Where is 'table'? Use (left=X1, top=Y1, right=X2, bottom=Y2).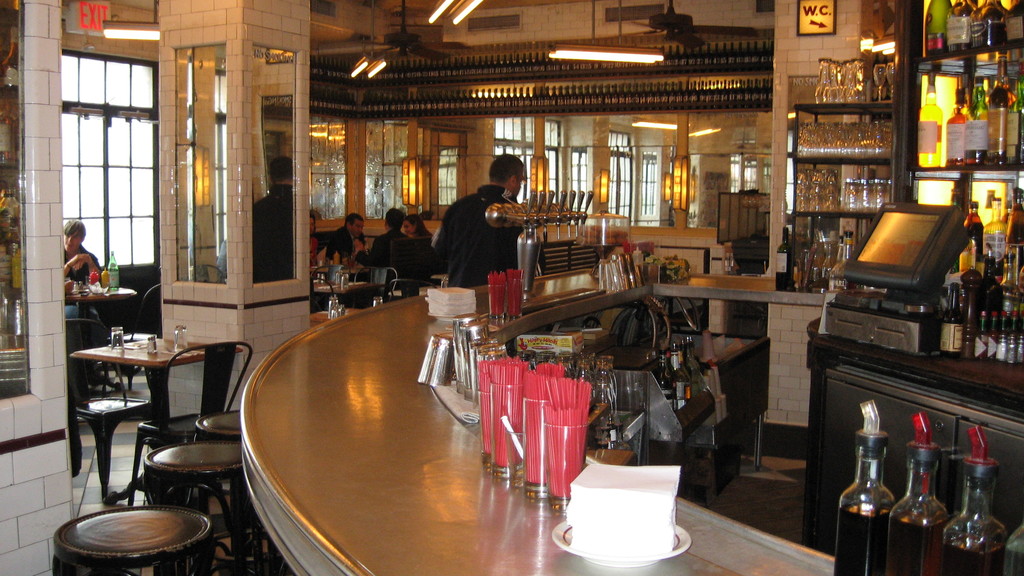
(left=68, top=330, right=248, bottom=435).
